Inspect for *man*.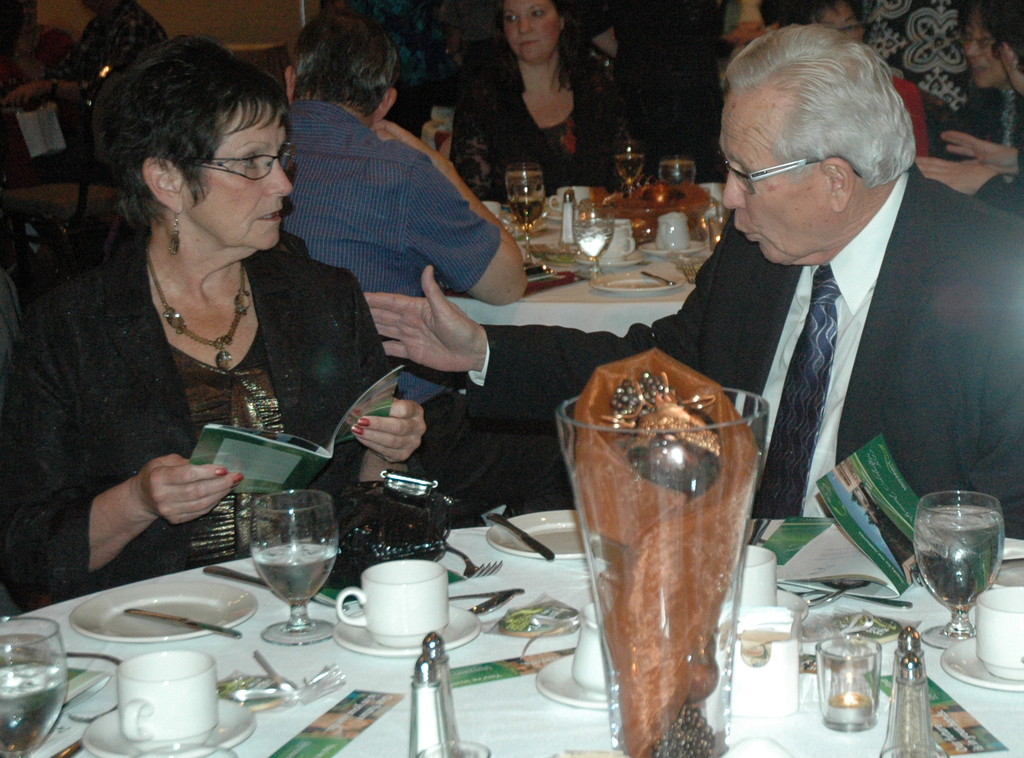
Inspection: {"left": 0, "top": 0, "right": 164, "bottom": 141}.
